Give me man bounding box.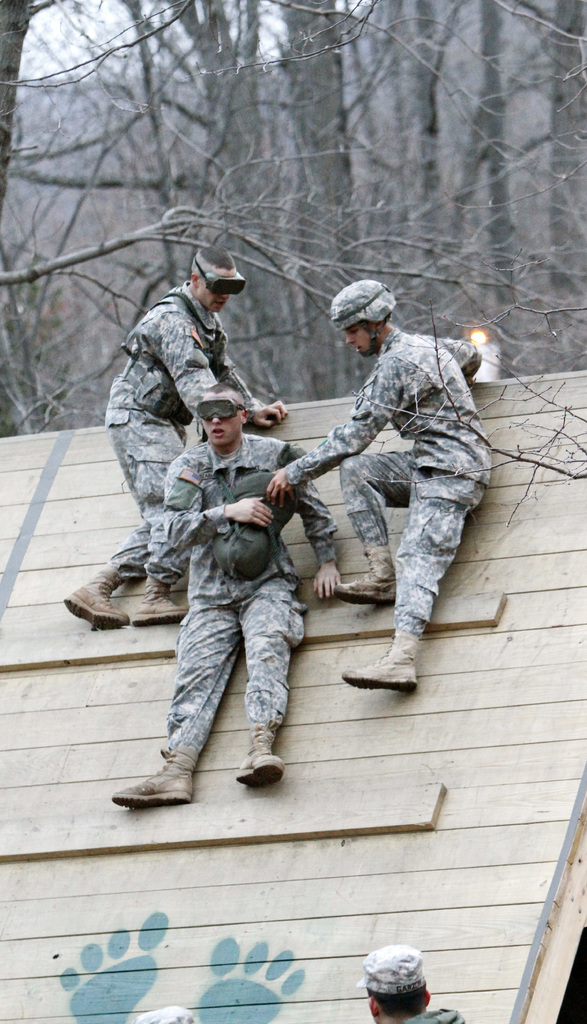
[left=60, top=241, right=291, bottom=628].
